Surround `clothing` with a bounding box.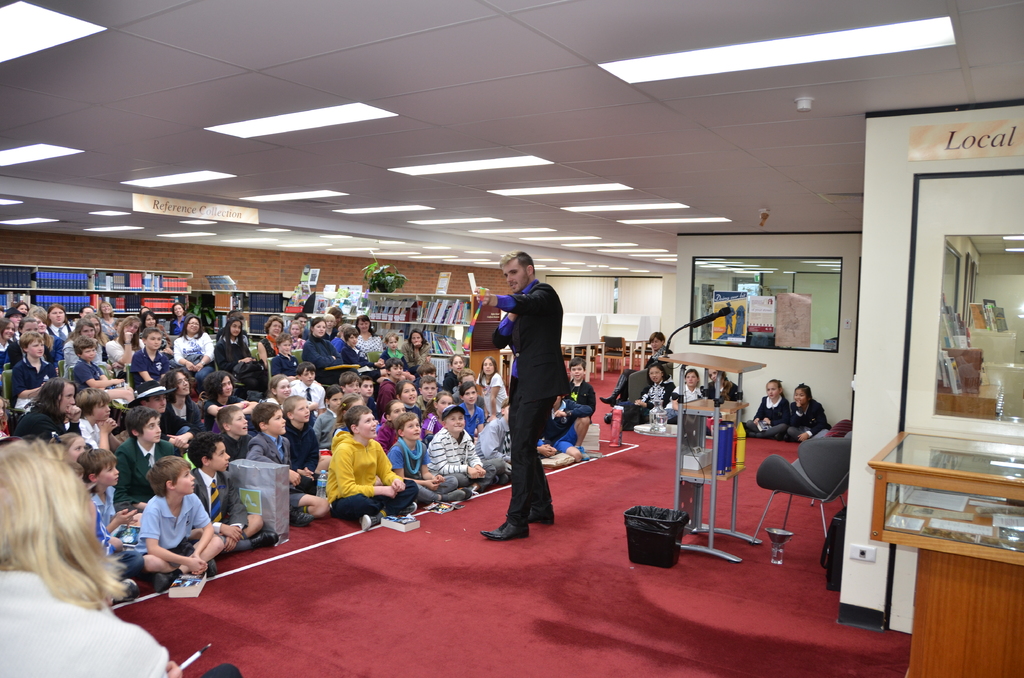
locate(549, 399, 593, 453).
